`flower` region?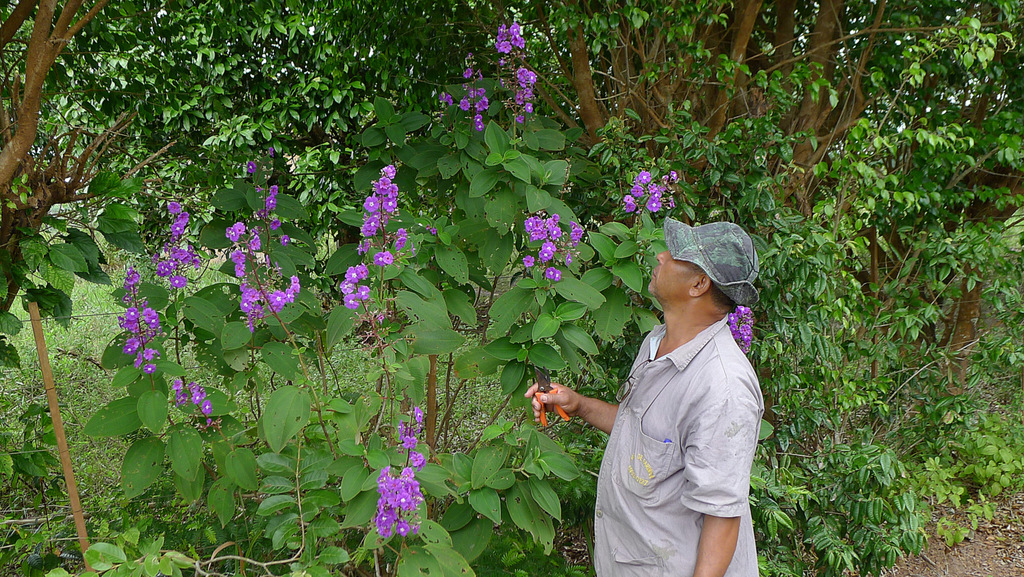
727 305 755 349
